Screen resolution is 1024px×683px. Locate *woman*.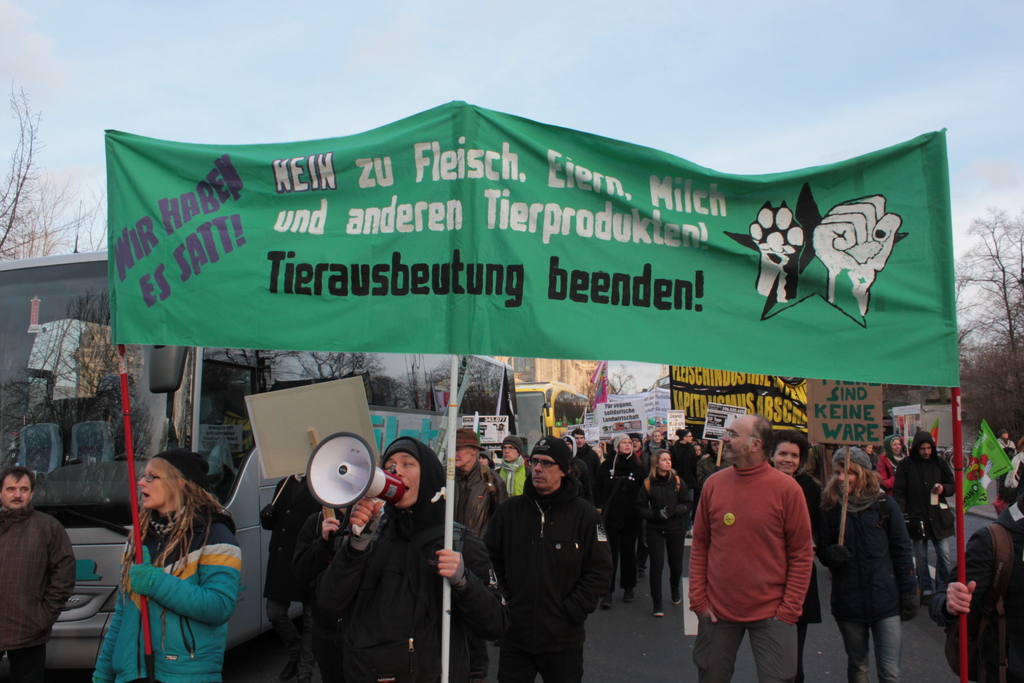
x1=93, y1=444, x2=242, y2=682.
